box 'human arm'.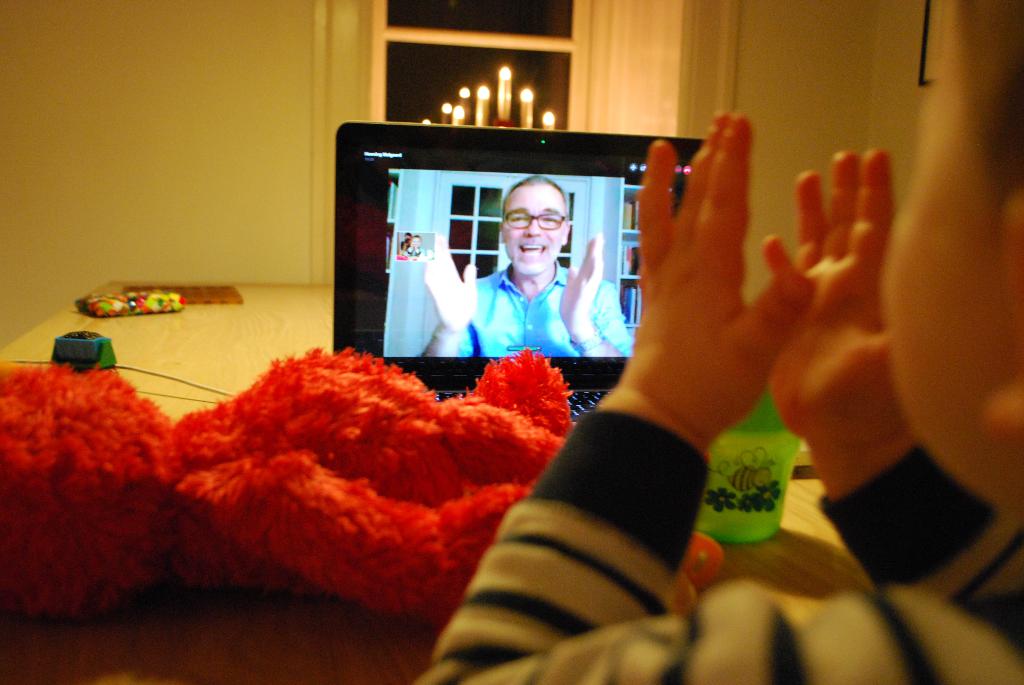
pyautogui.locateOnScreen(431, 367, 770, 673).
